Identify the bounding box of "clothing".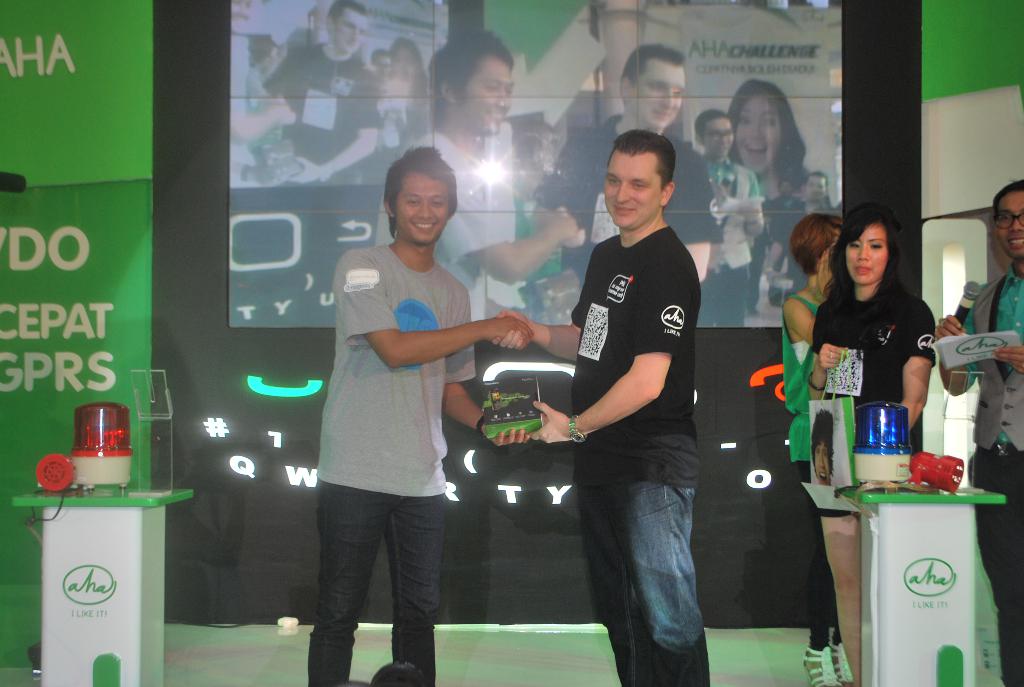
x1=257, y1=31, x2=390, y2=183.
